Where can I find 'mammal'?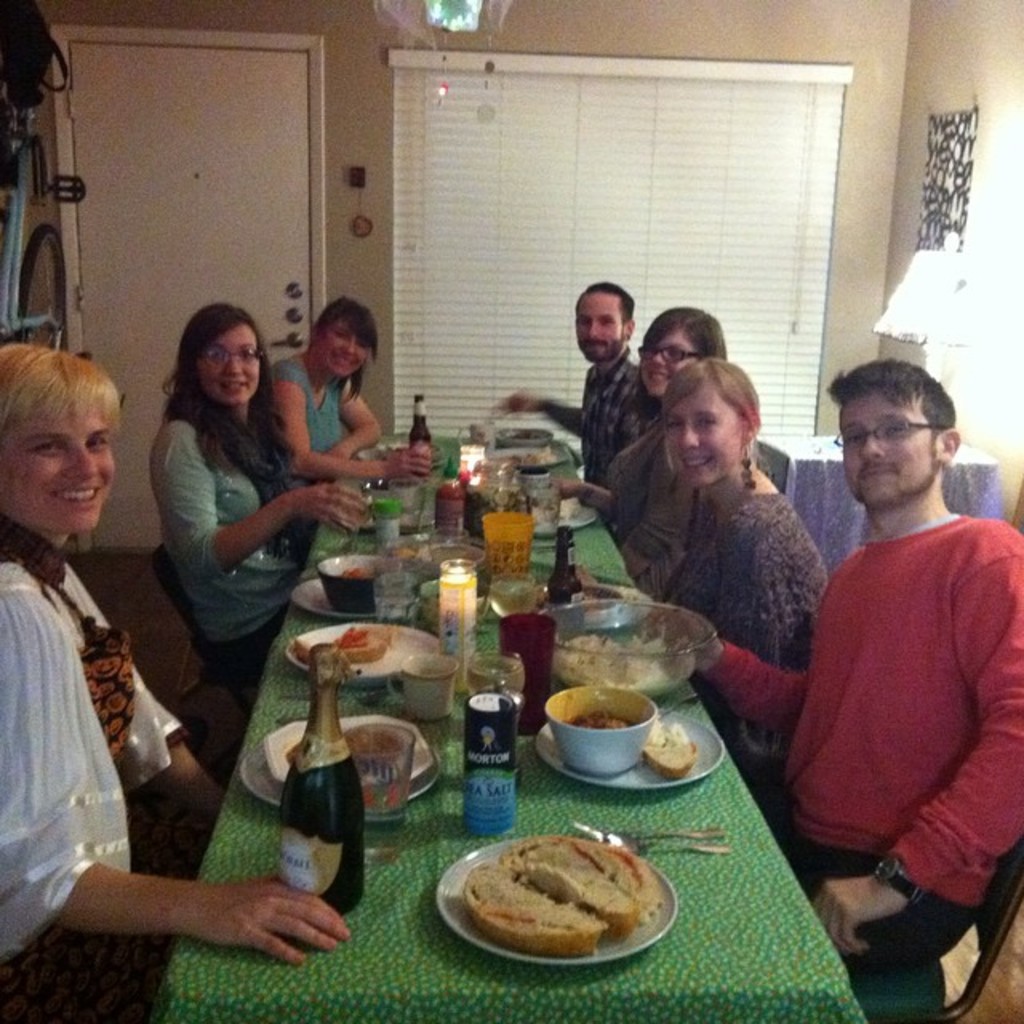
You can find it at (150,299,374,686).
